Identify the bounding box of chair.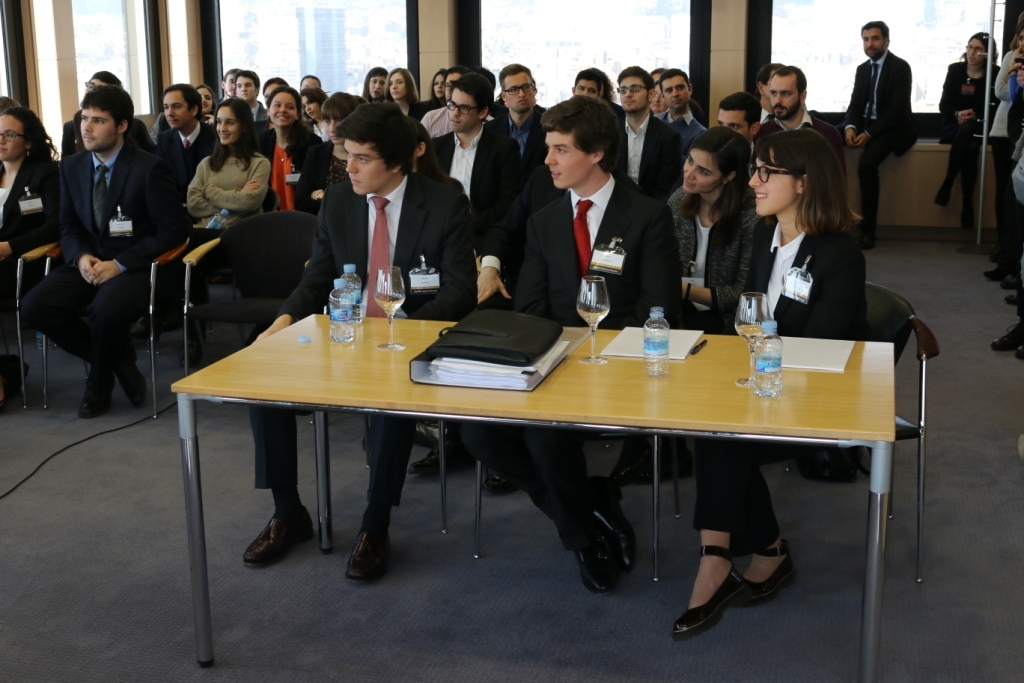
rect(23, 220, 165, 431).
